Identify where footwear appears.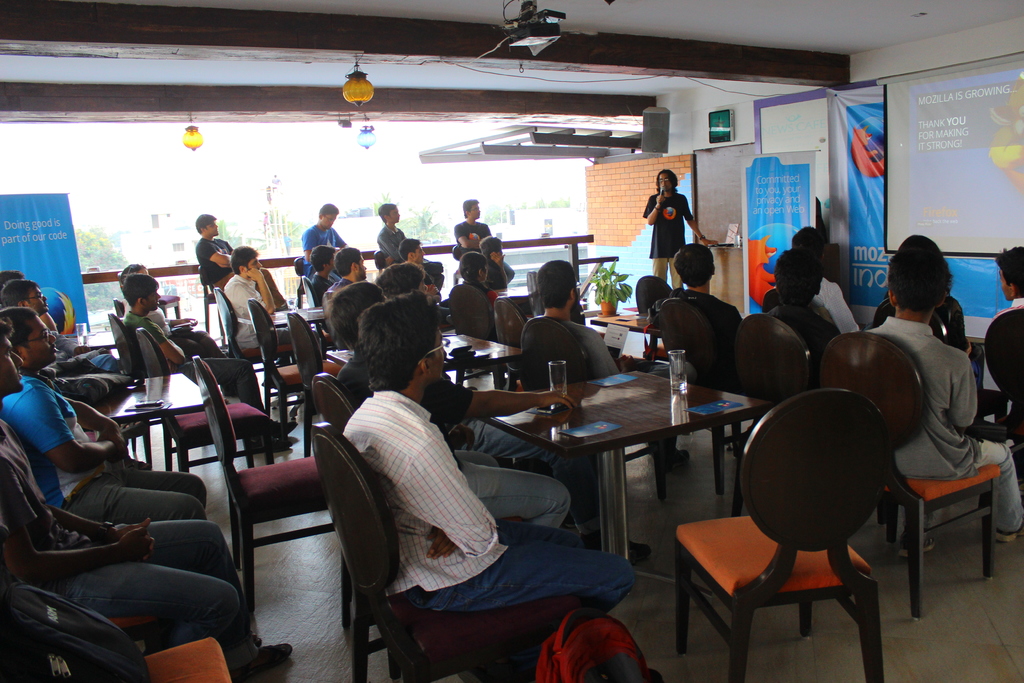
Appears at bbox=[275, 417, 300, 432].
